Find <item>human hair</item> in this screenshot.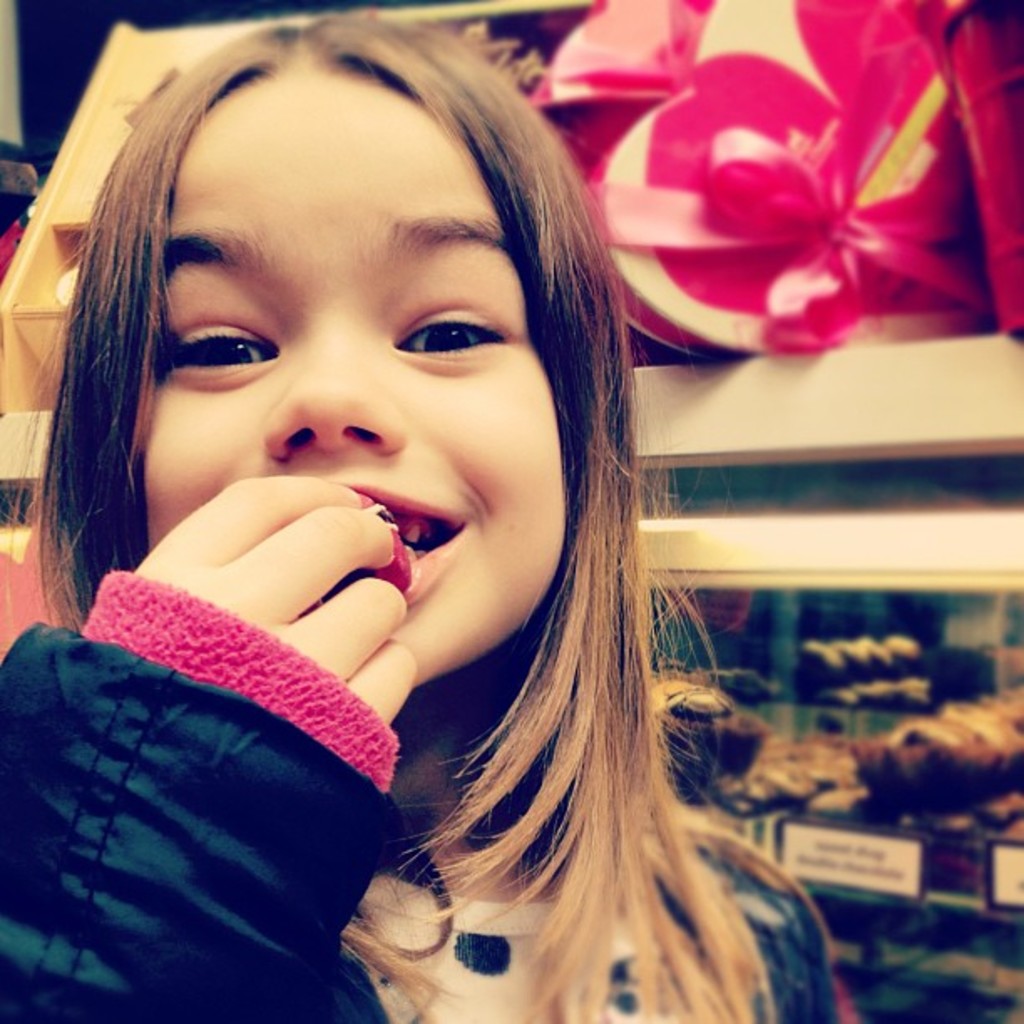
The bounding box for <item>human hair</item> is bbox=(49, 10, 733, 949).
